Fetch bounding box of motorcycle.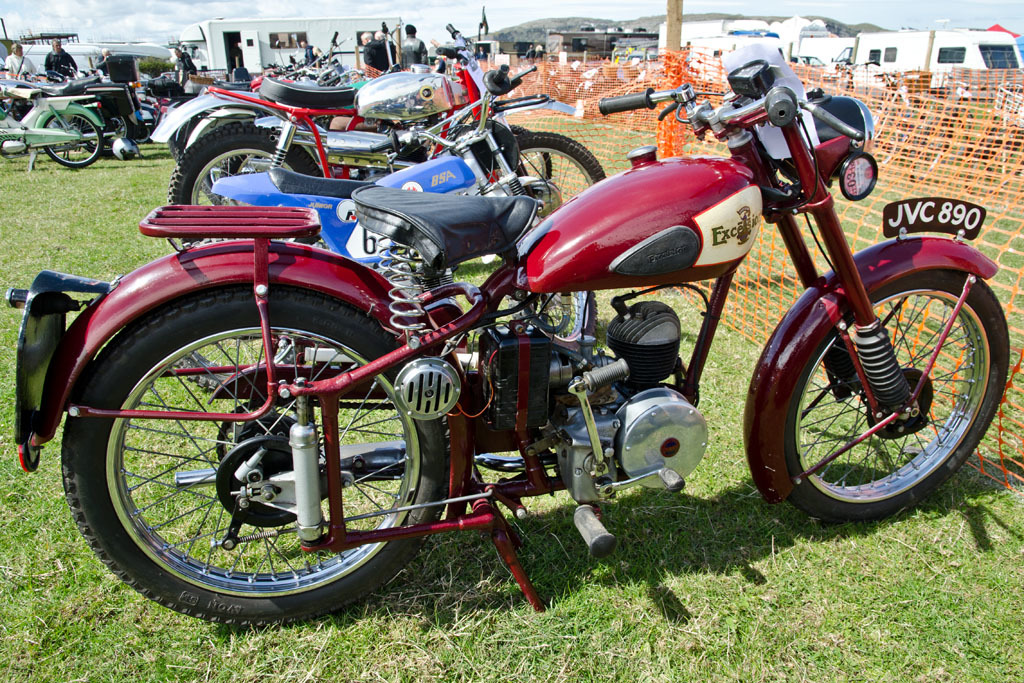
Bbox: (0,89,108,176).
